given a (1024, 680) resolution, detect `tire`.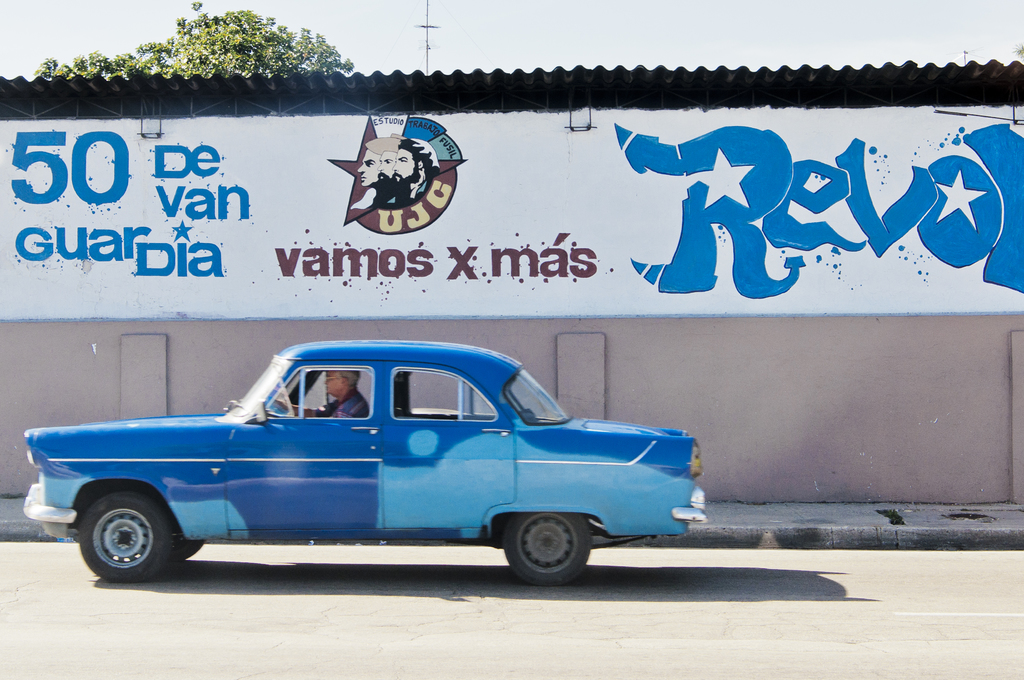
<bbox>177, 528, 205, 563</bbox>.
